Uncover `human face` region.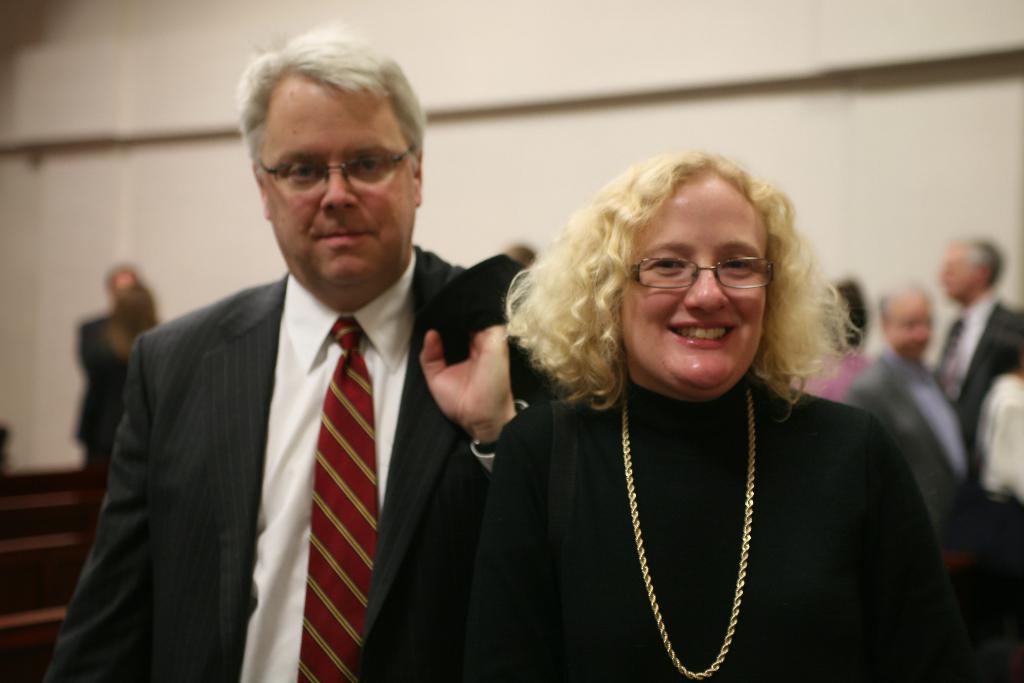
Uncovered: detection(270, 76, 414, 302).
